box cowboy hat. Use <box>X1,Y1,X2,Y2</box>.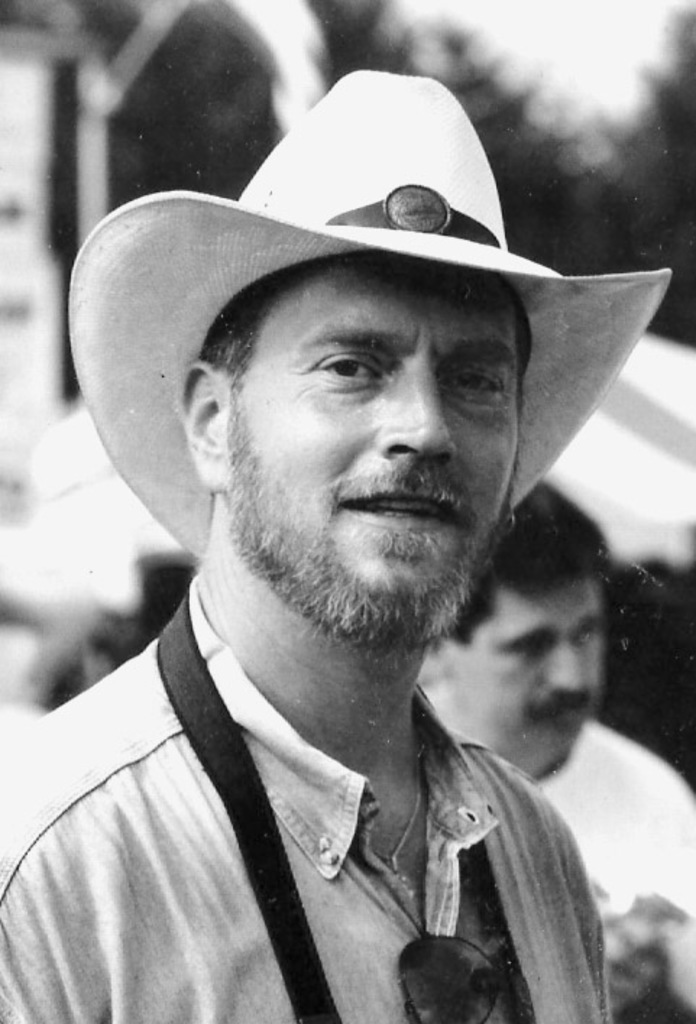
<box>80,77,666,558</box>.
